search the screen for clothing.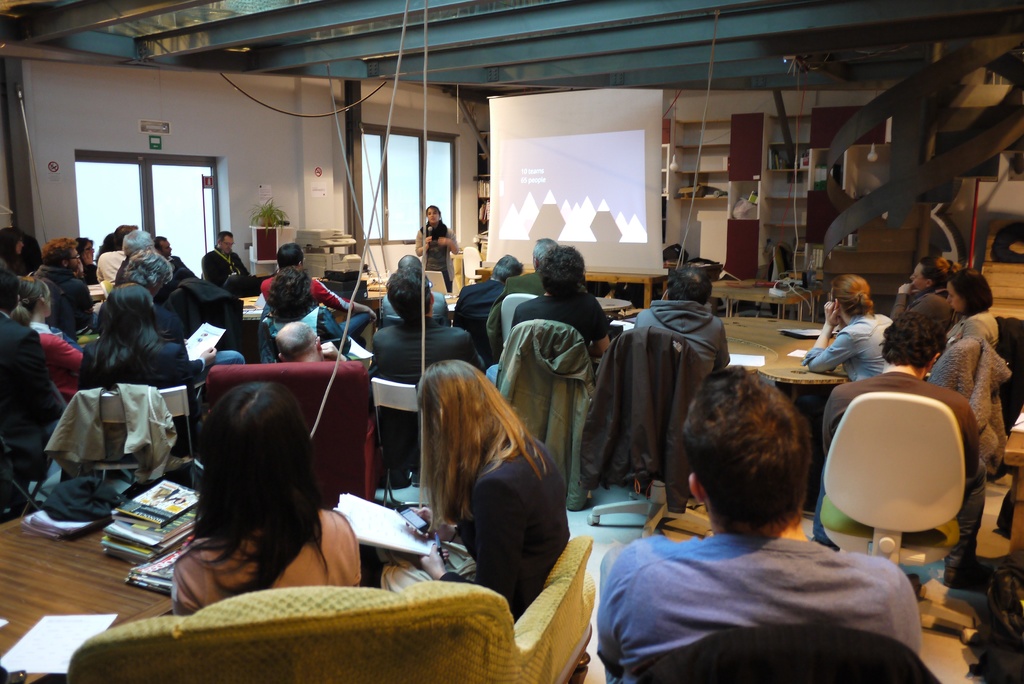
Found at rect(33, 265, 99, 330).
